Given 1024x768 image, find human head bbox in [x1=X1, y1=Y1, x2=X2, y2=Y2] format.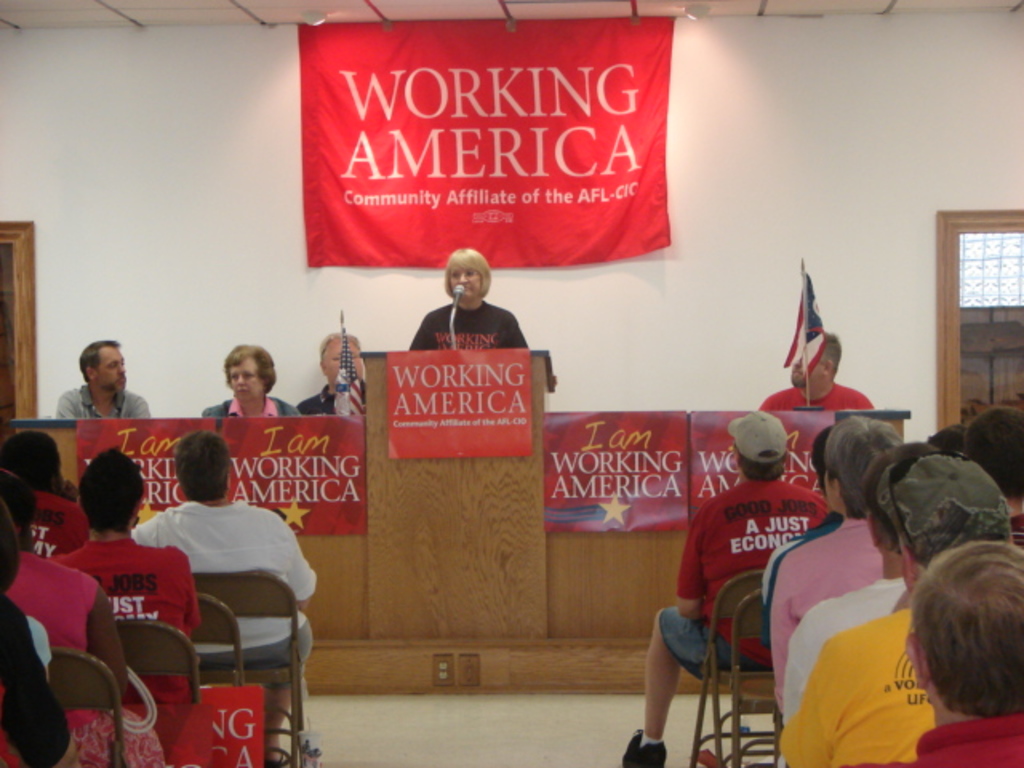
[x1=787, y1=325, x2=842, y2=390].
